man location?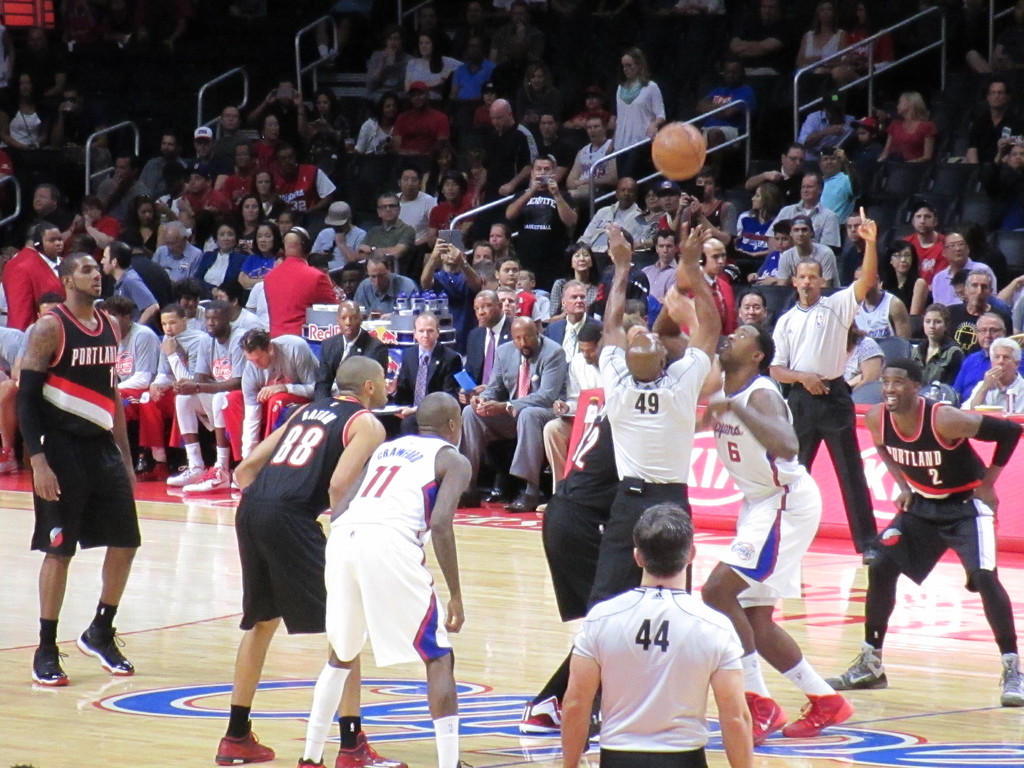
rect(229, 145, 248, 198)
